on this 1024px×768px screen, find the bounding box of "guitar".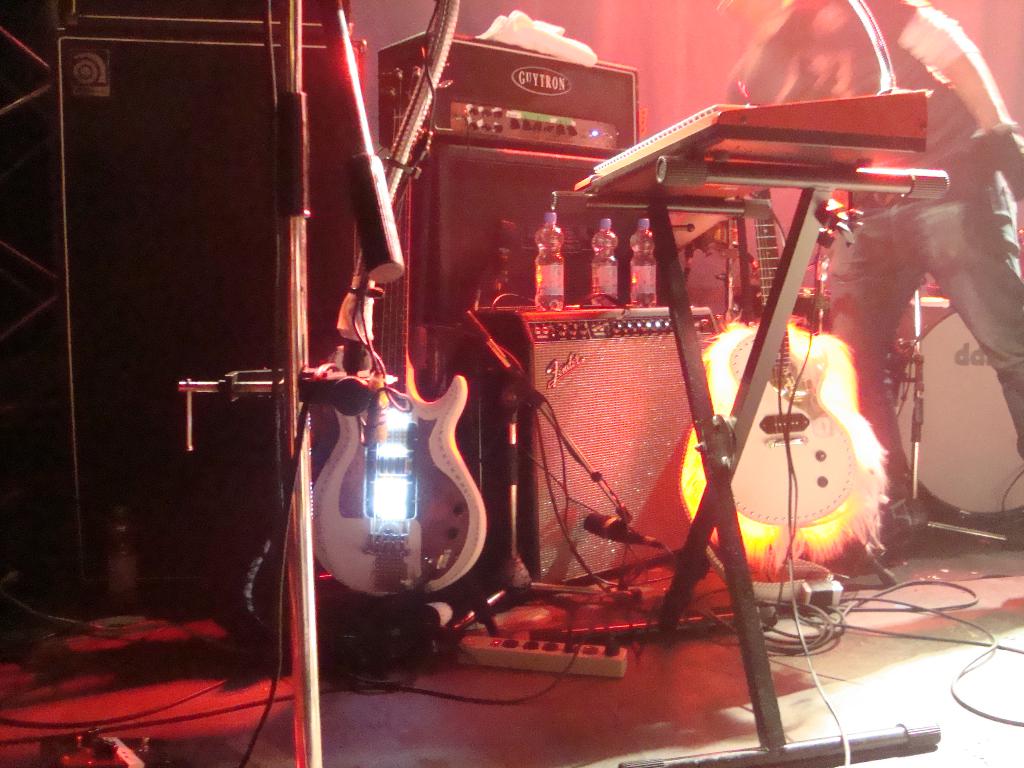
Bounding box: (286,260,500,618).
